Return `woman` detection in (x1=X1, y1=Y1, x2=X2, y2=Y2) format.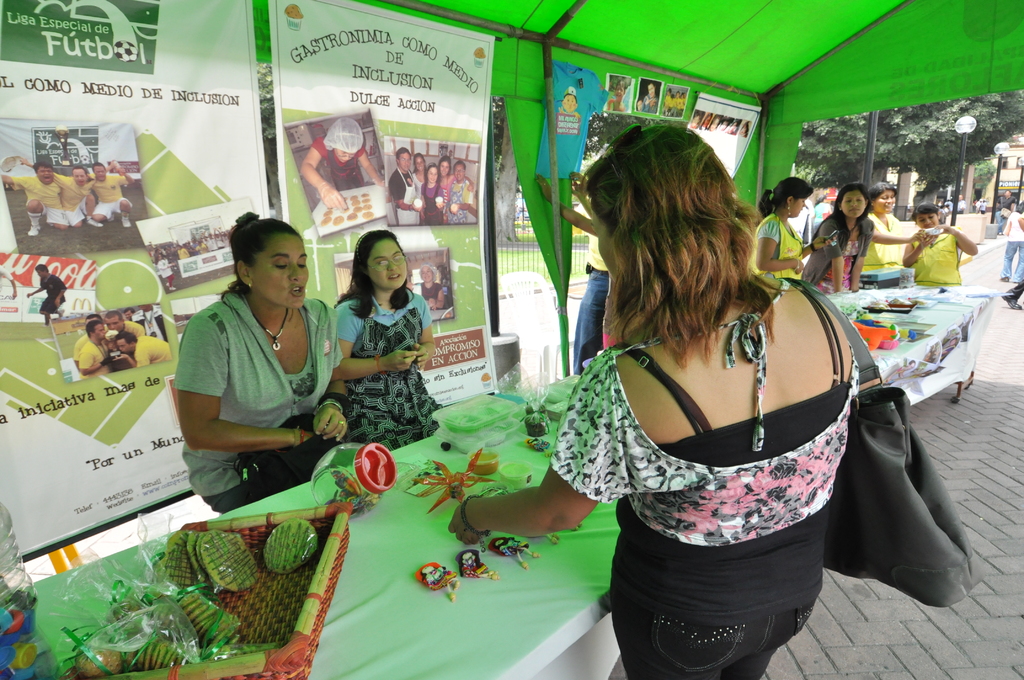
(x1=448, y1=129, x2=861, y2=679).
